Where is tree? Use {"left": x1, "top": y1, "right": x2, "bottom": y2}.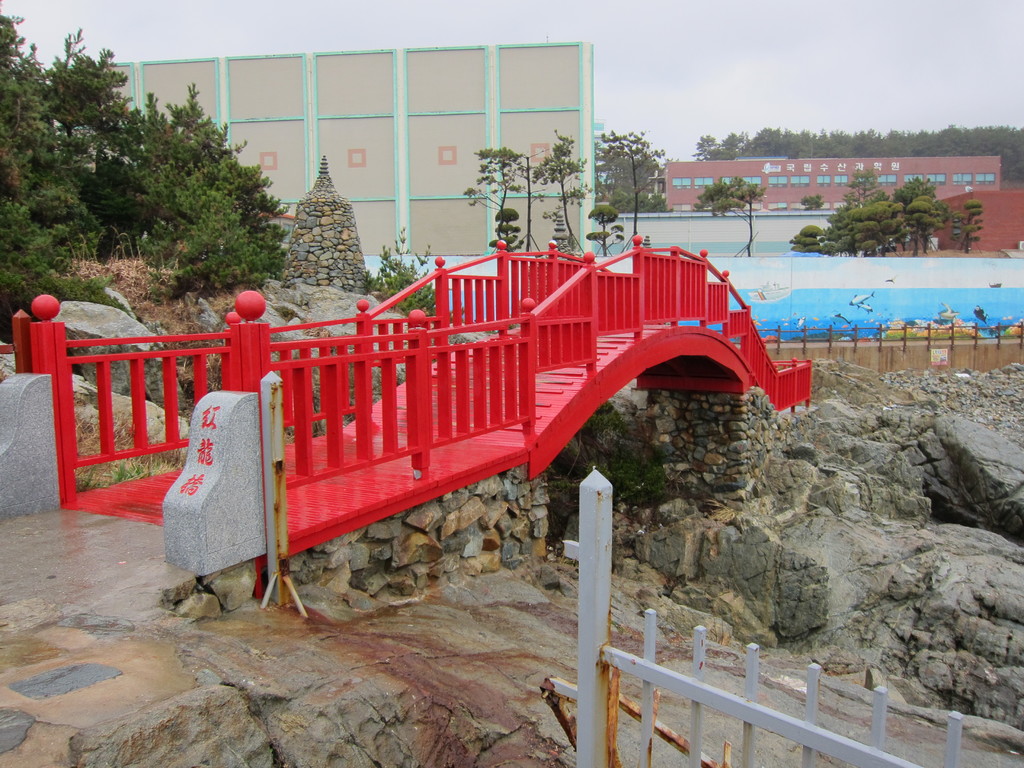
{"left": 692, "top": 179, "right": 769, "bottom": 257}.
